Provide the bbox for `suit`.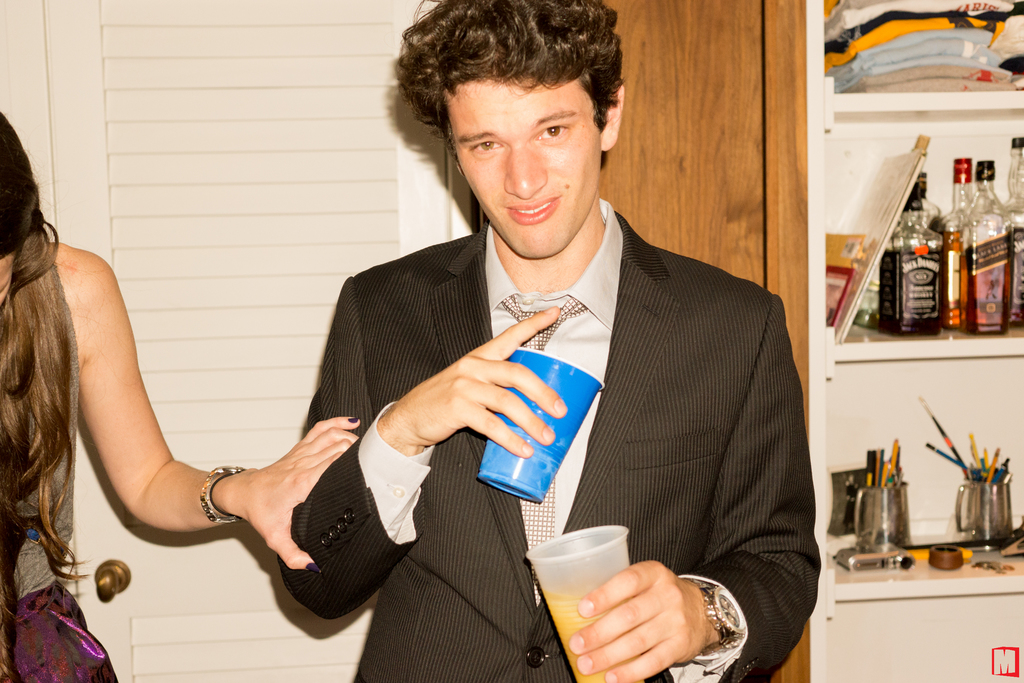
region(271, 199, 827, 682).
